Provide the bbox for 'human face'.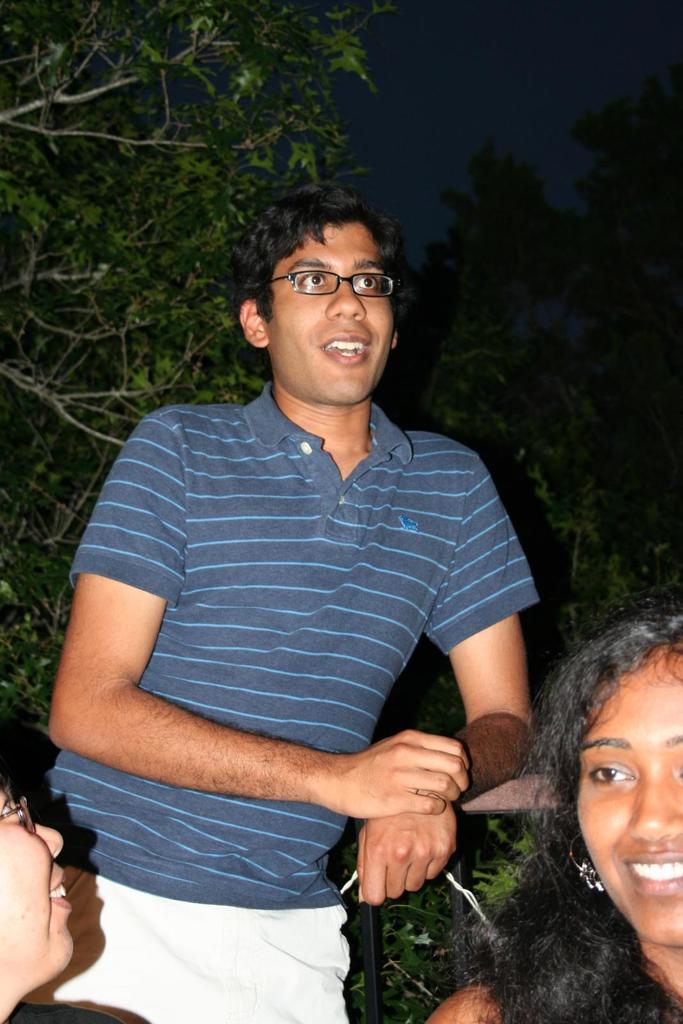
{"left": 0, "top": 779, "right": 74, "bottom": 964}.
